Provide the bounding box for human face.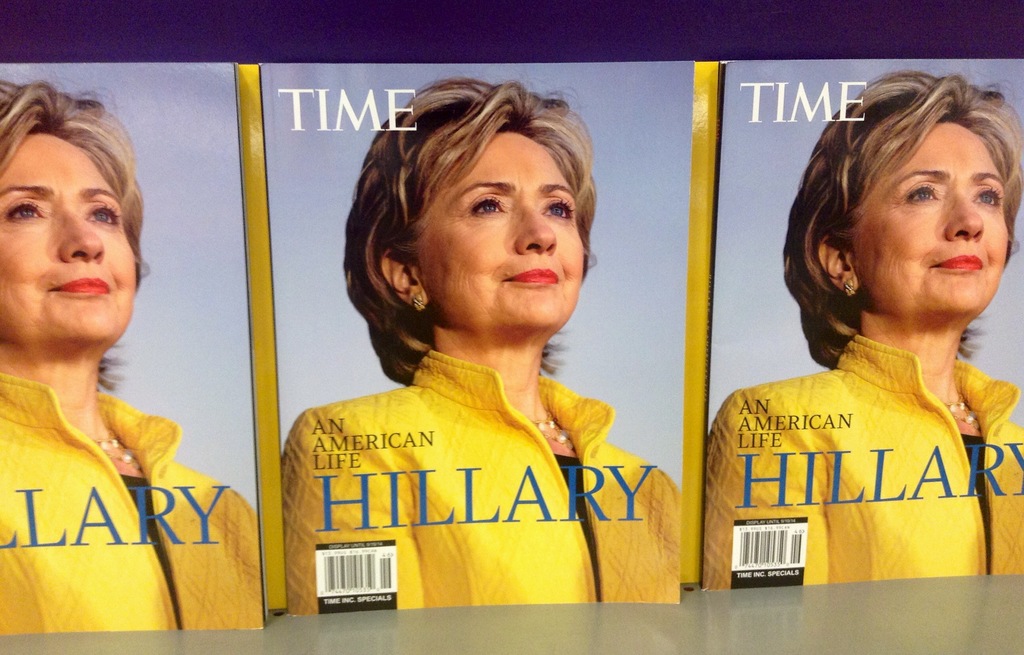
Rect(0, 125, 135, 350).
